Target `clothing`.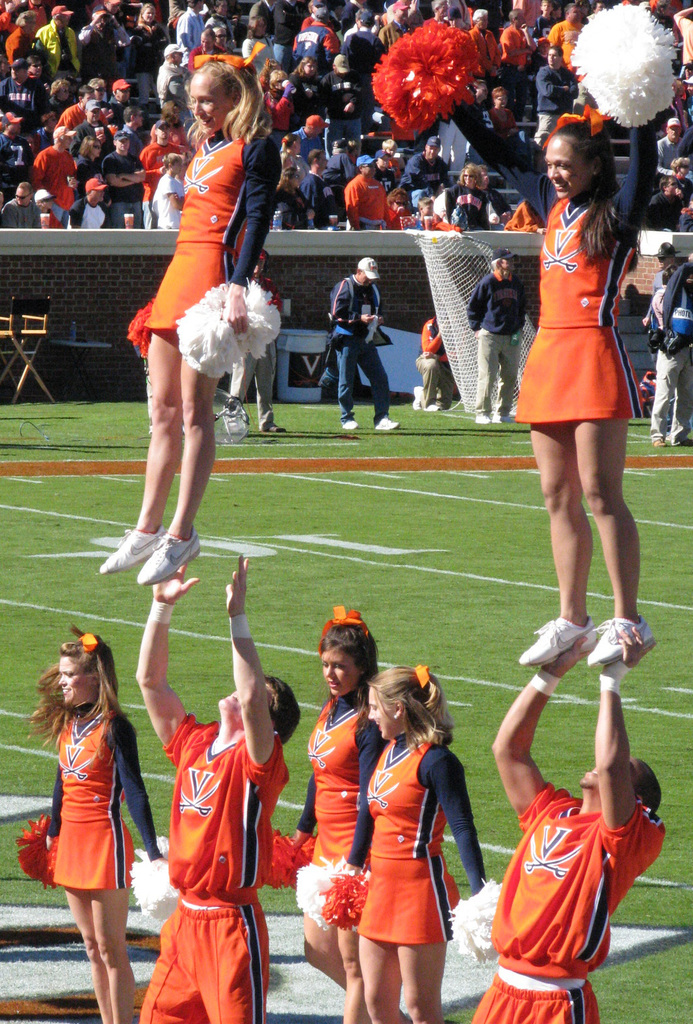
Target region: 461, 783, 682, 1023.
